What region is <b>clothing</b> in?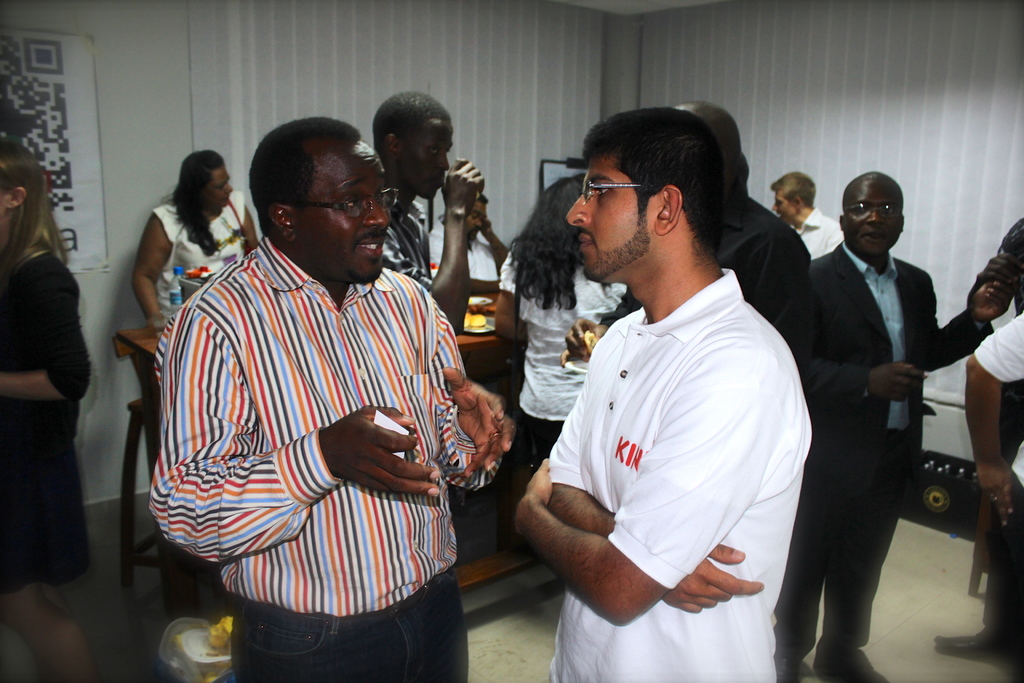
0/238/91/607.
